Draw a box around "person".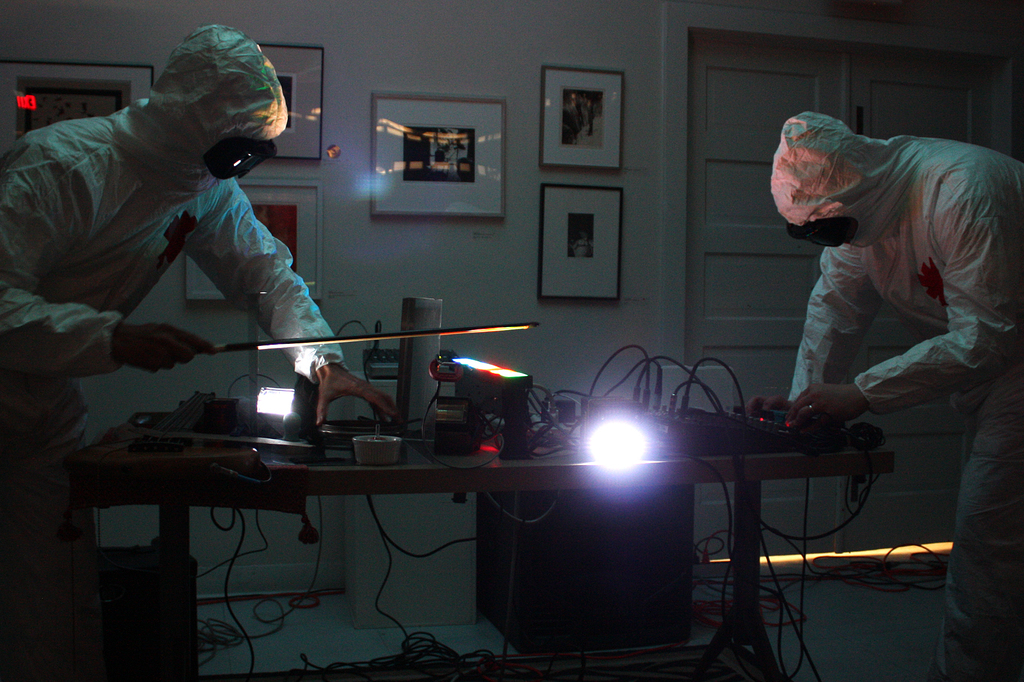
{"x1": 727, "y1": 114, "x2": 1023, "y2": 681}.
